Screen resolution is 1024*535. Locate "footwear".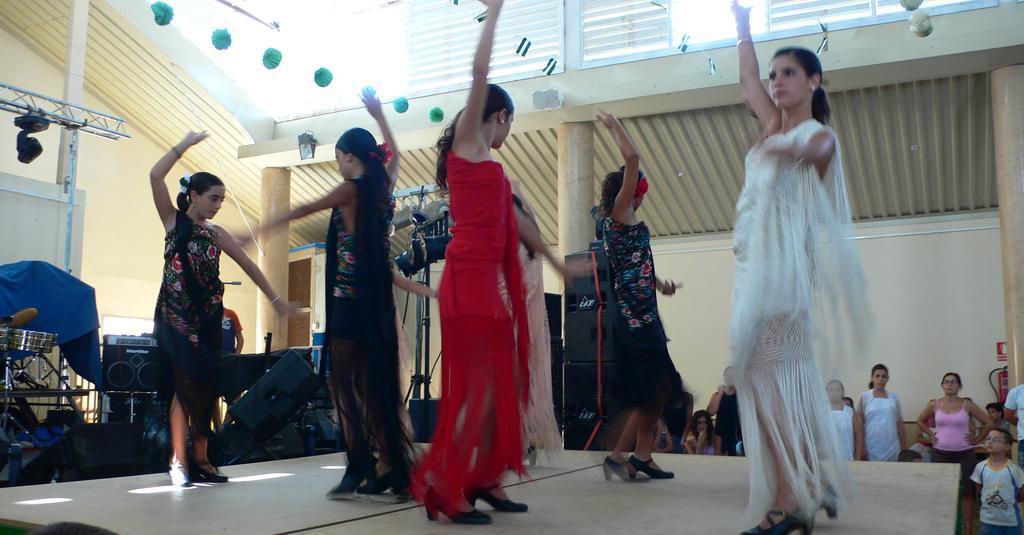
<box>794,473,837,517</box>.
